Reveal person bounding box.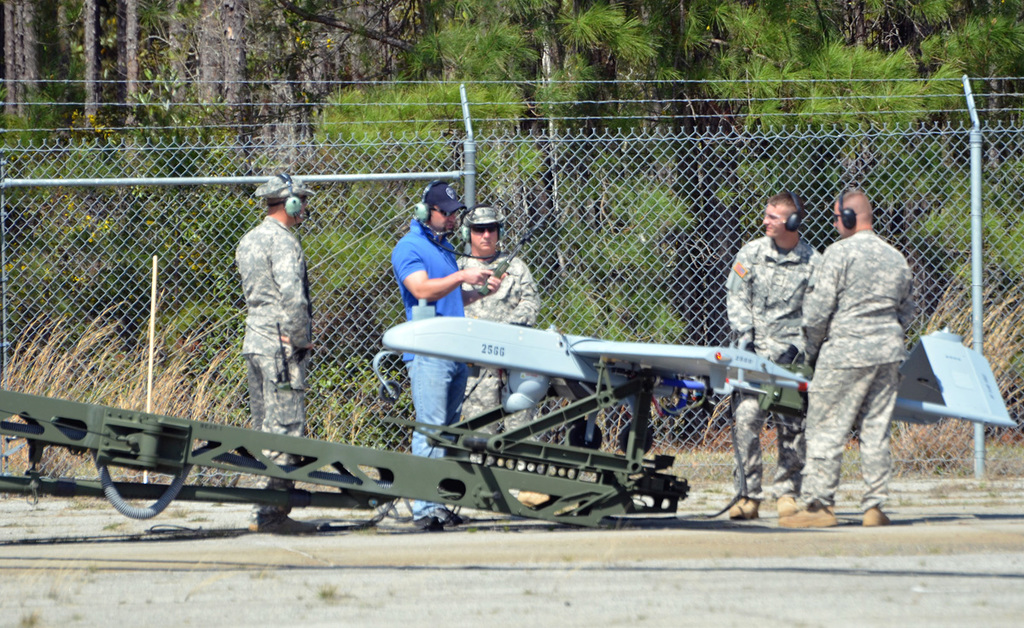
Revealed: 393:177:509:530.
